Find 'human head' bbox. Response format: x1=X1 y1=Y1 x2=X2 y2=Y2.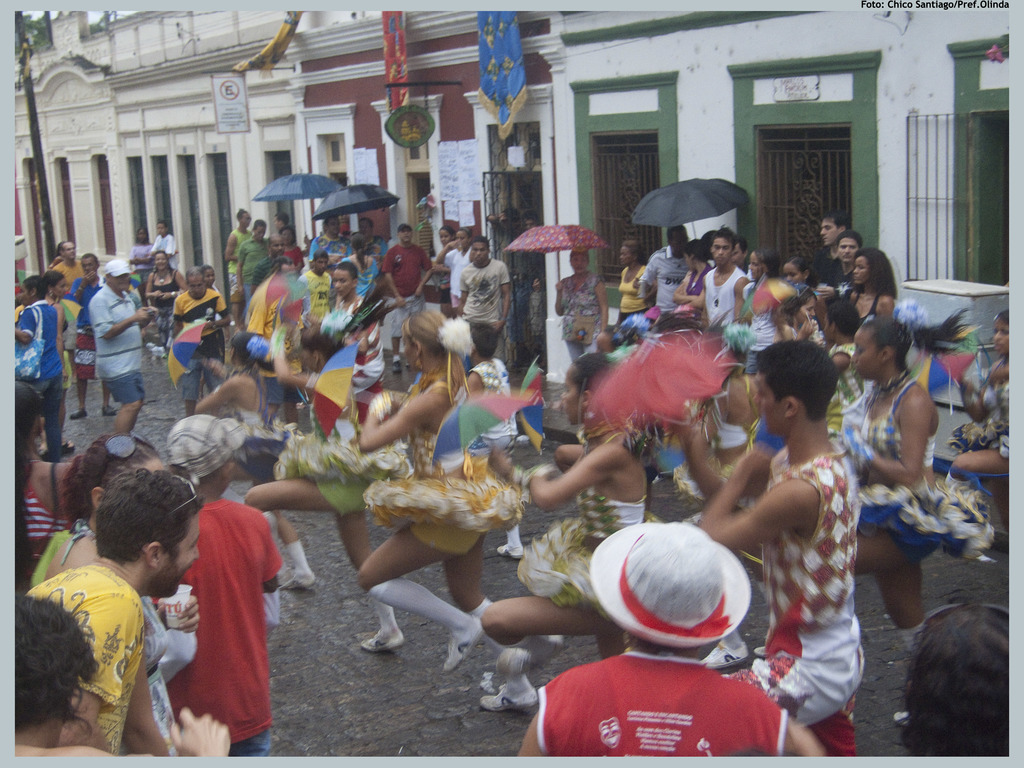
x1=19 y1=273 x2=54 y2=313.
